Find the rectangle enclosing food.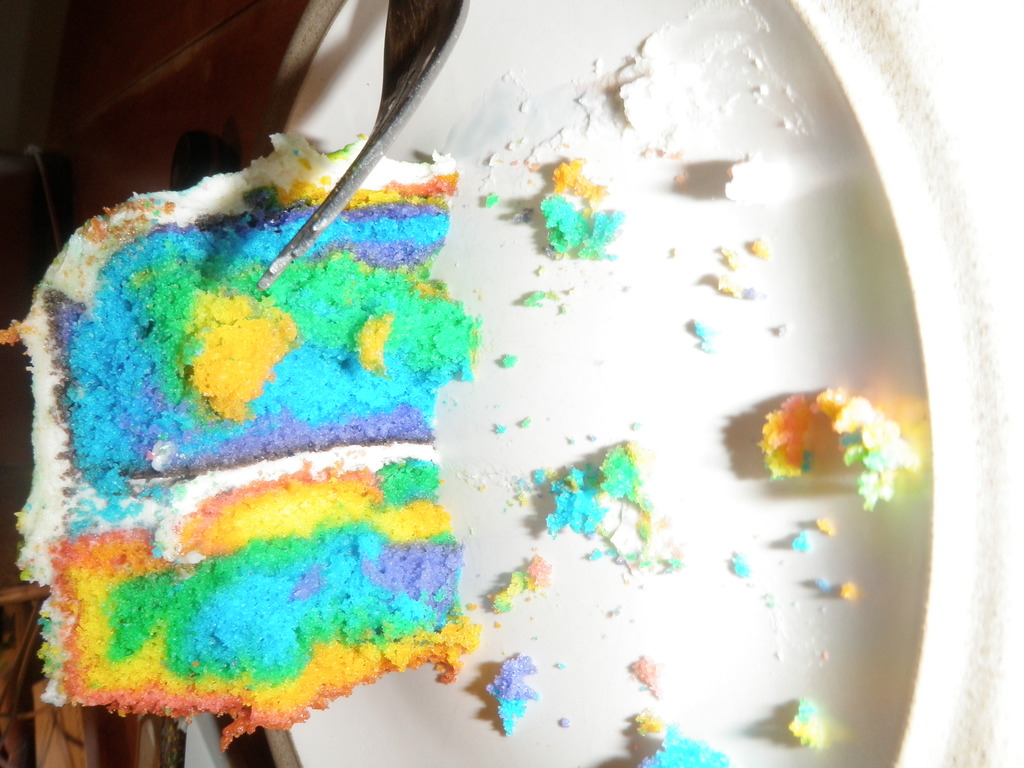
select_region(524, 438, 653, 572).
